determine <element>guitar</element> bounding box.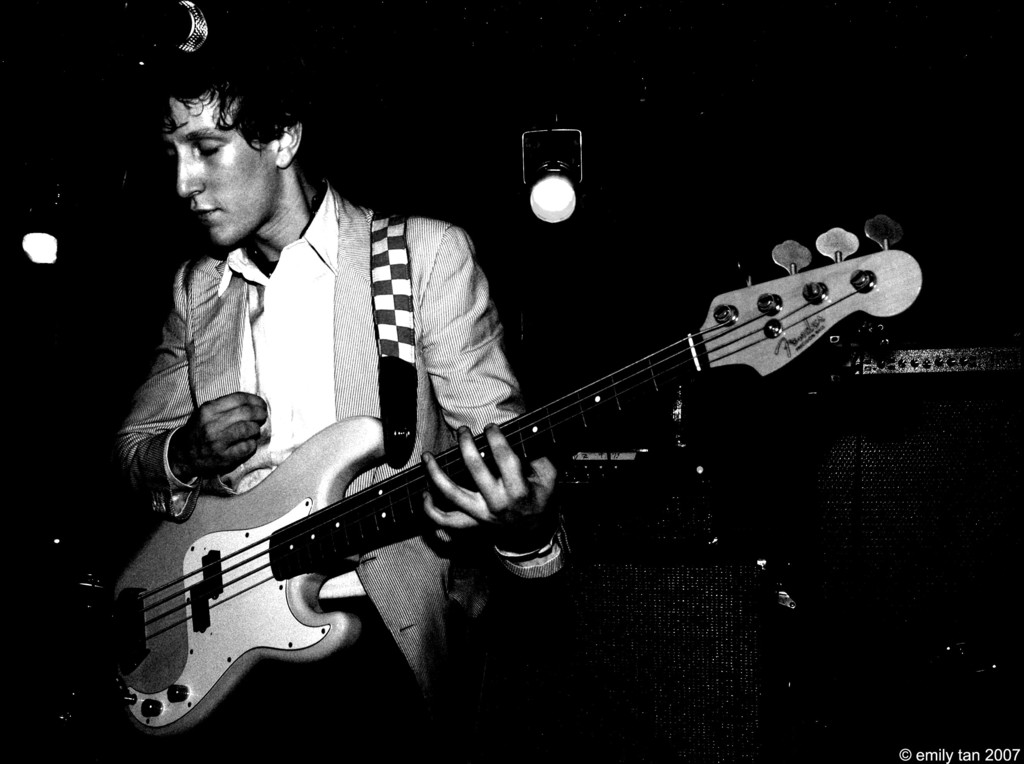
Determined: [179,247,911,721].
